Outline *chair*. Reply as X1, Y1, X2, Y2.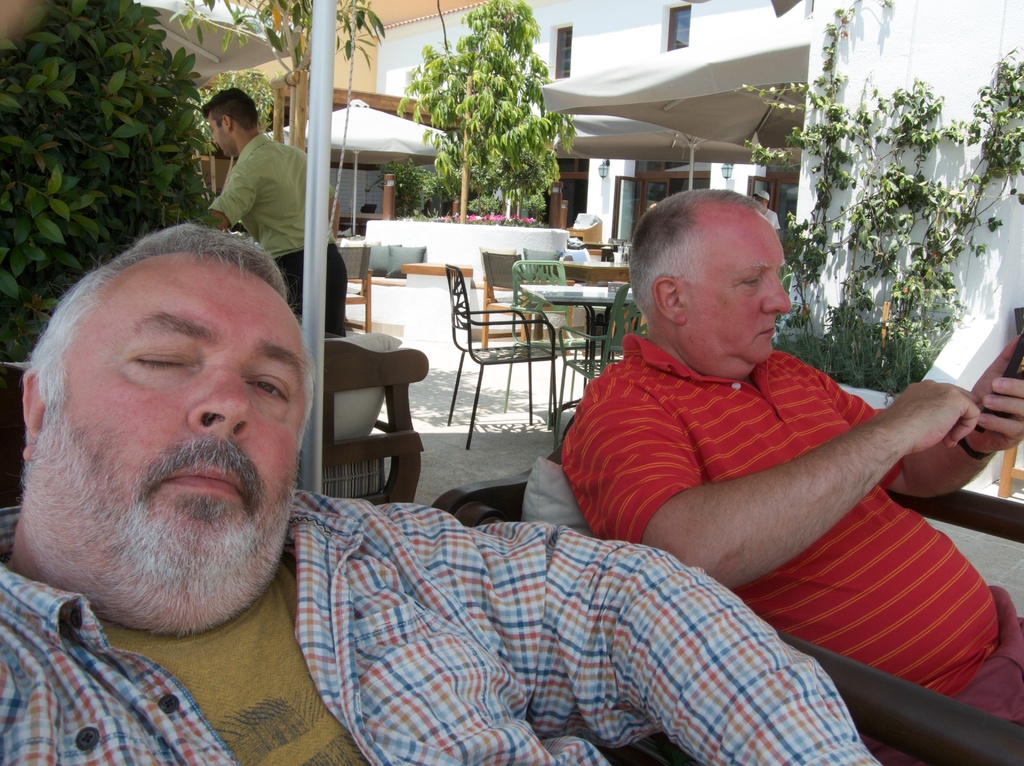
438, 410, 1023, 765.
